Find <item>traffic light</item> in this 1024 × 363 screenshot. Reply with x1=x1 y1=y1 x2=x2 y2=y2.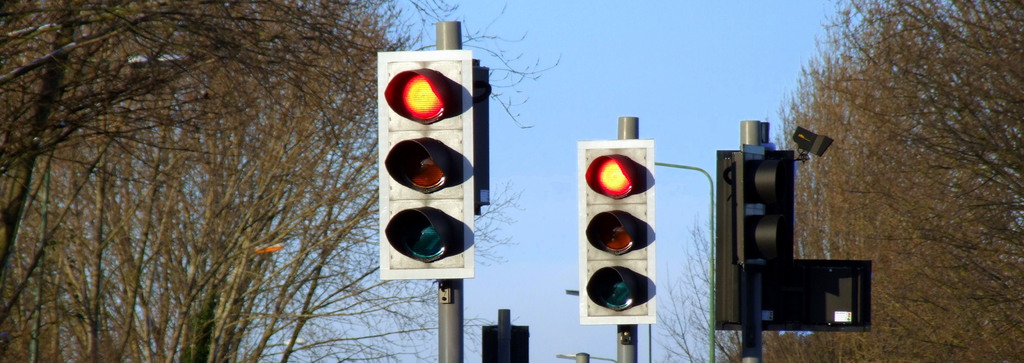
x1=578 y1=140 x2=657 y2=326.
